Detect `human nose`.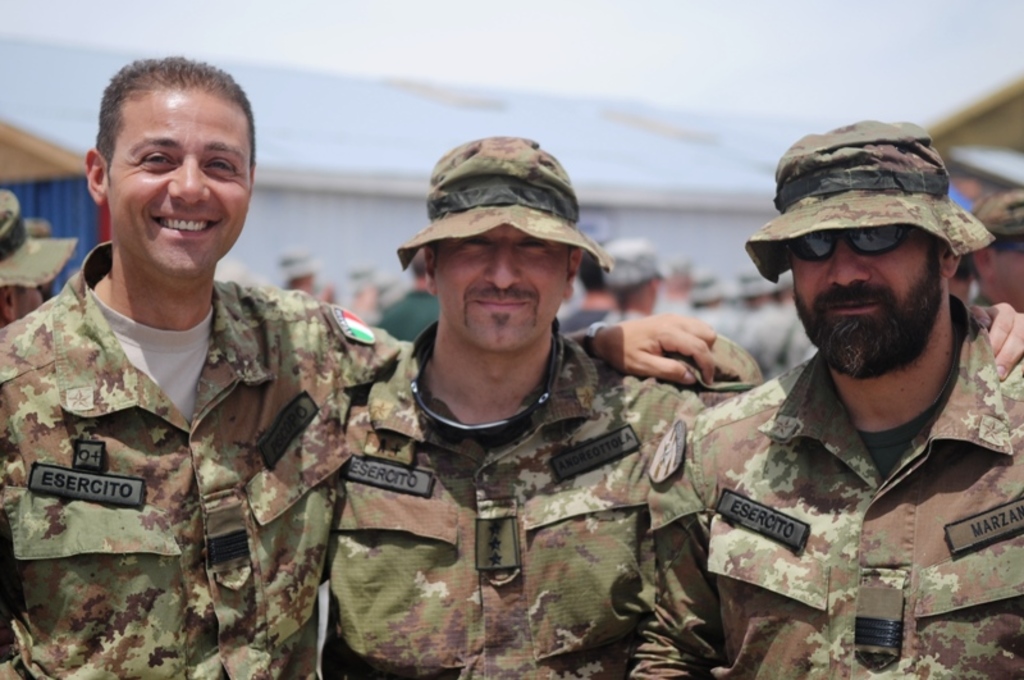
Detected at bbox=[826, 237, 867, 287].
